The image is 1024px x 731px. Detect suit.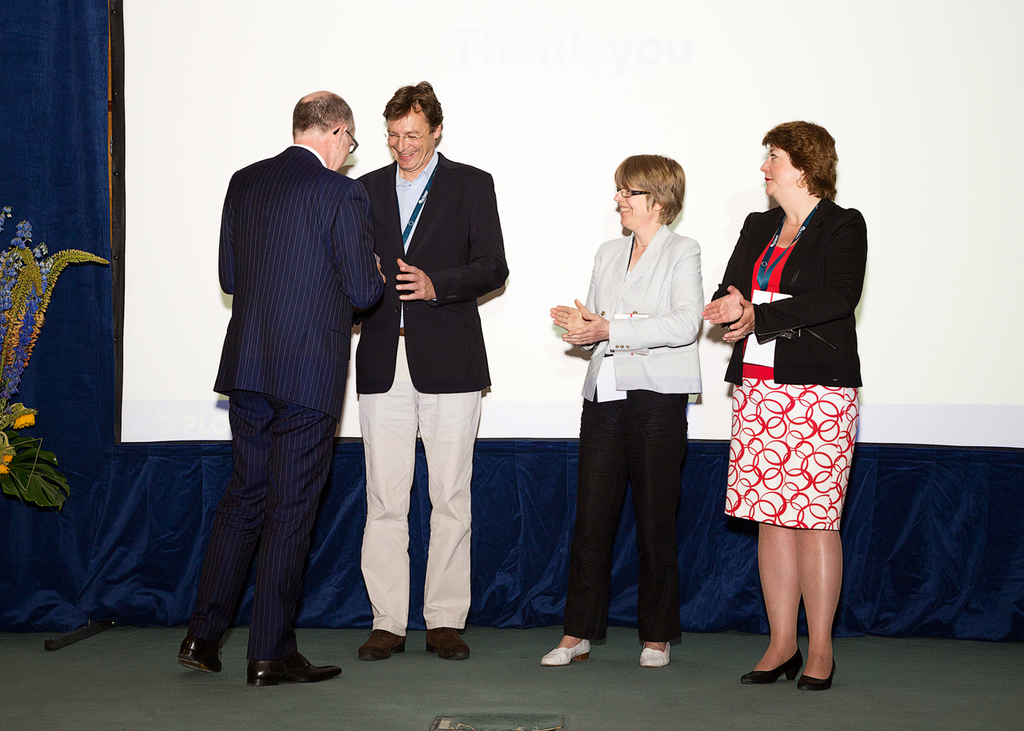
Detection: Rect(707, 191, 870, 385).
